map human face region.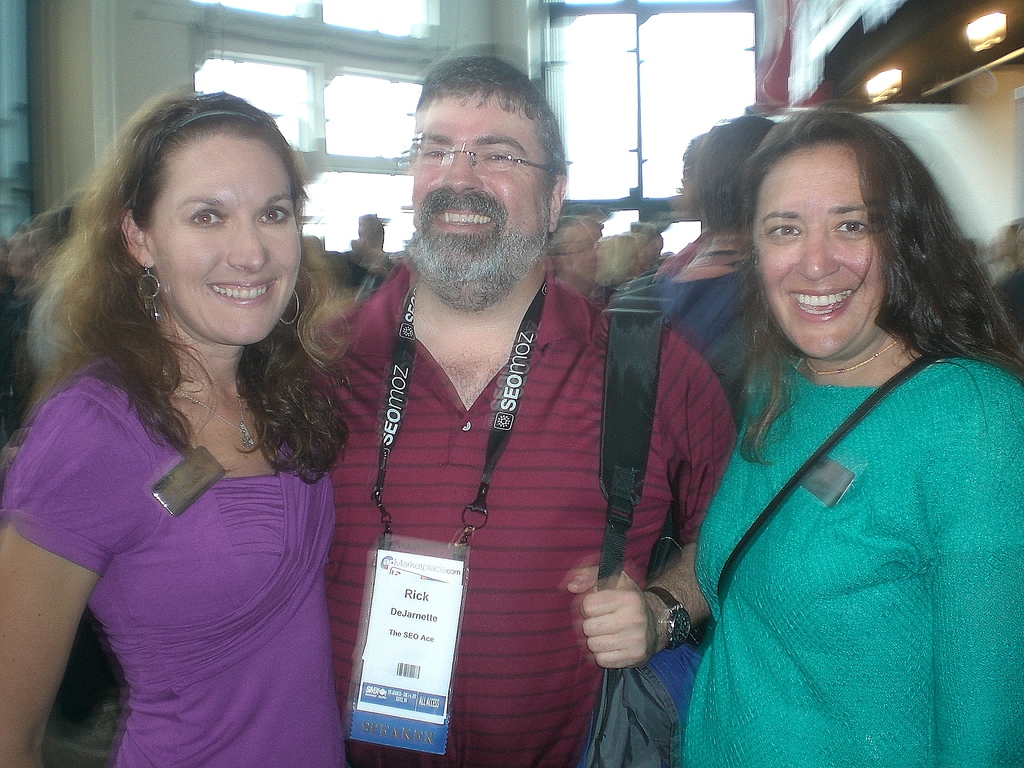
Mapped to x1=750, y1=145, x2=918, y2=357.
